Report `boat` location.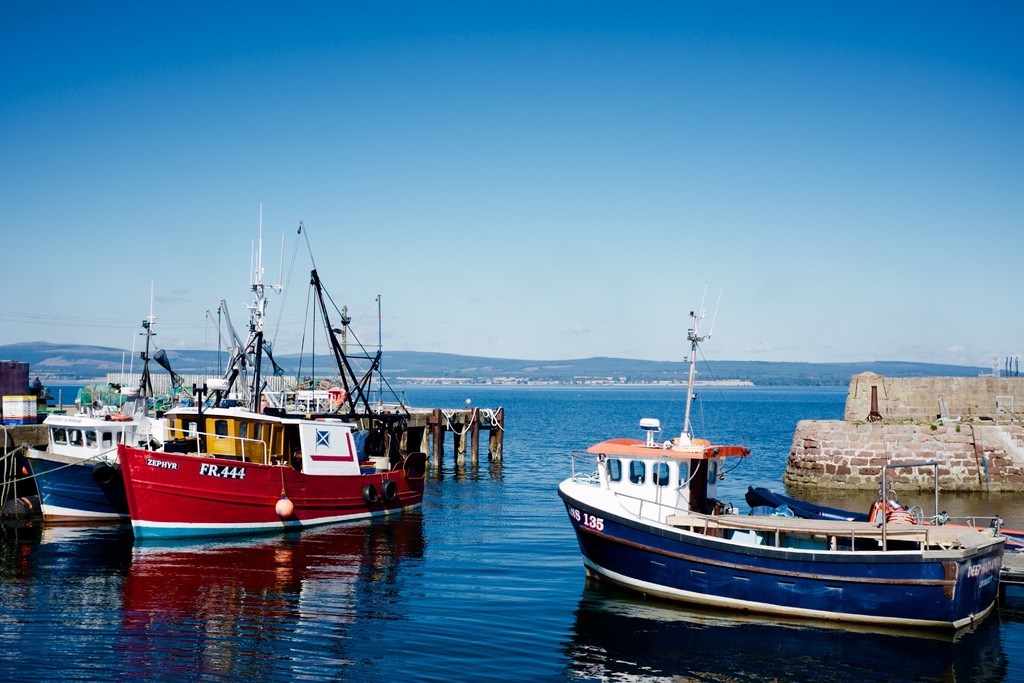
Report: x1=17, y1=280, x2=343, y2=539.
